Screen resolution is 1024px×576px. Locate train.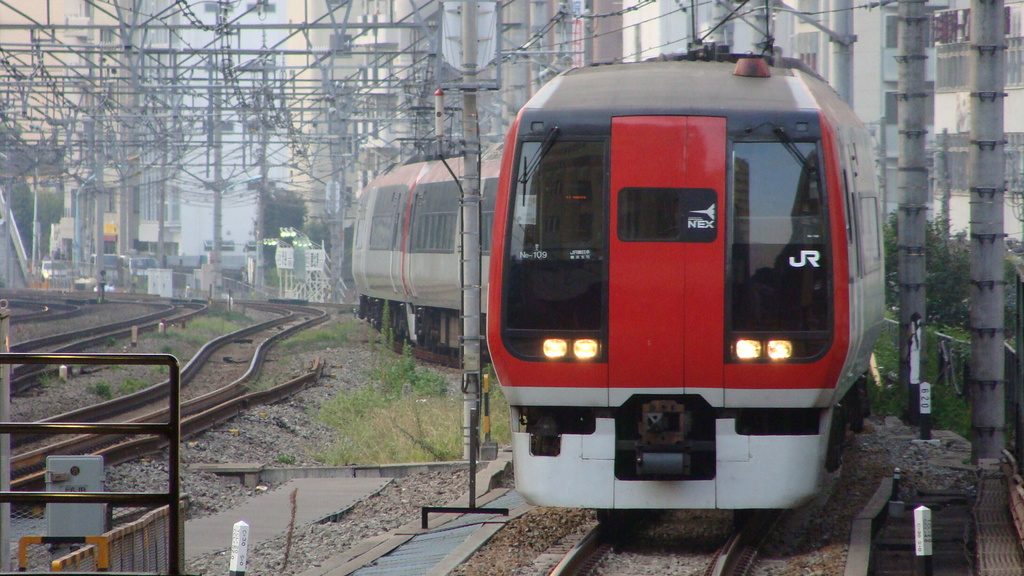
353/0/884/532.
